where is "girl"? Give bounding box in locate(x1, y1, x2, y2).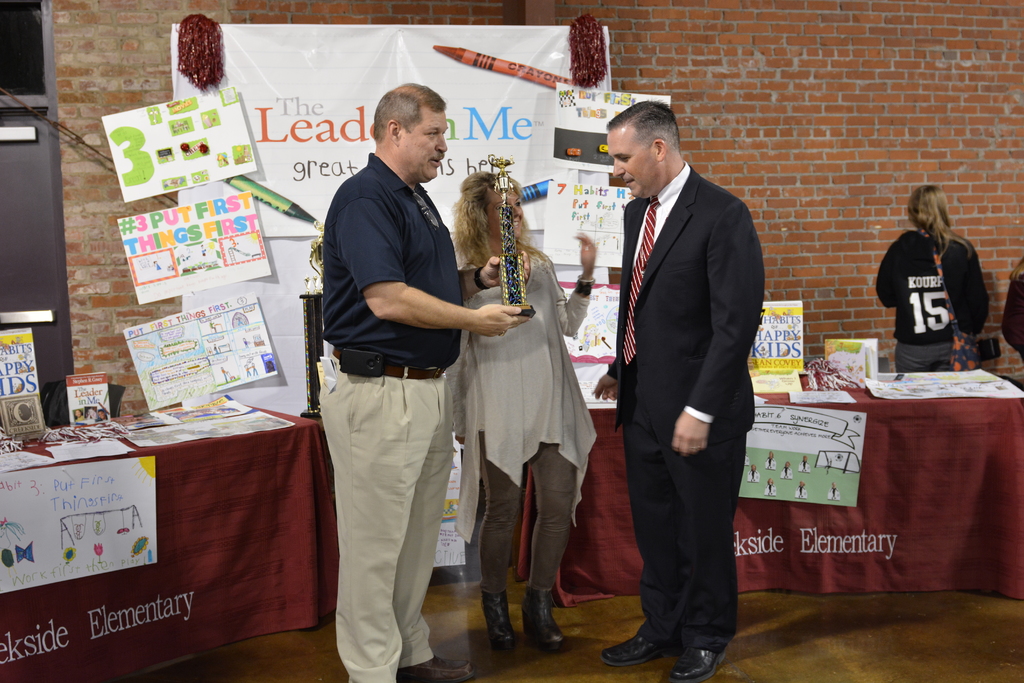
locate(449, 168, 593, 654).
